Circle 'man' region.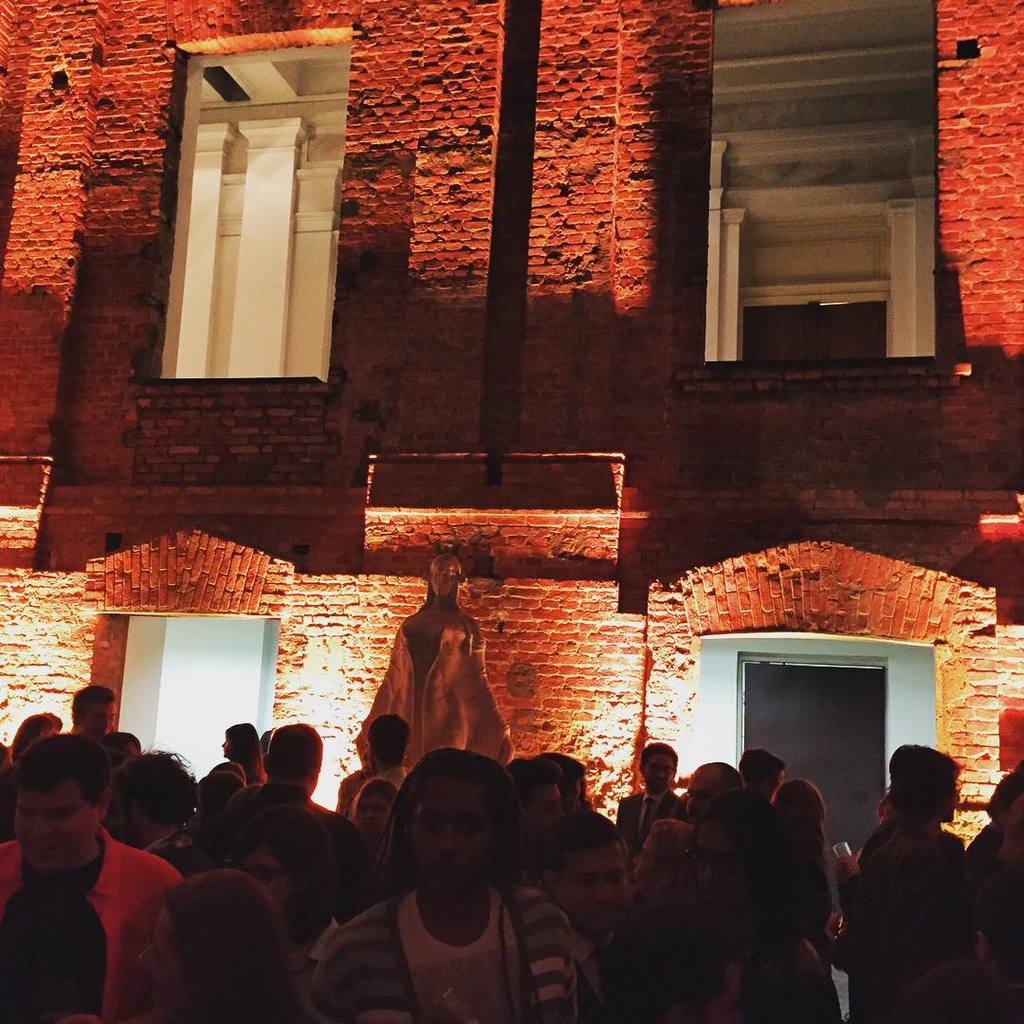
Region: (x1=743, y1=751, x2=785, y2=809).
